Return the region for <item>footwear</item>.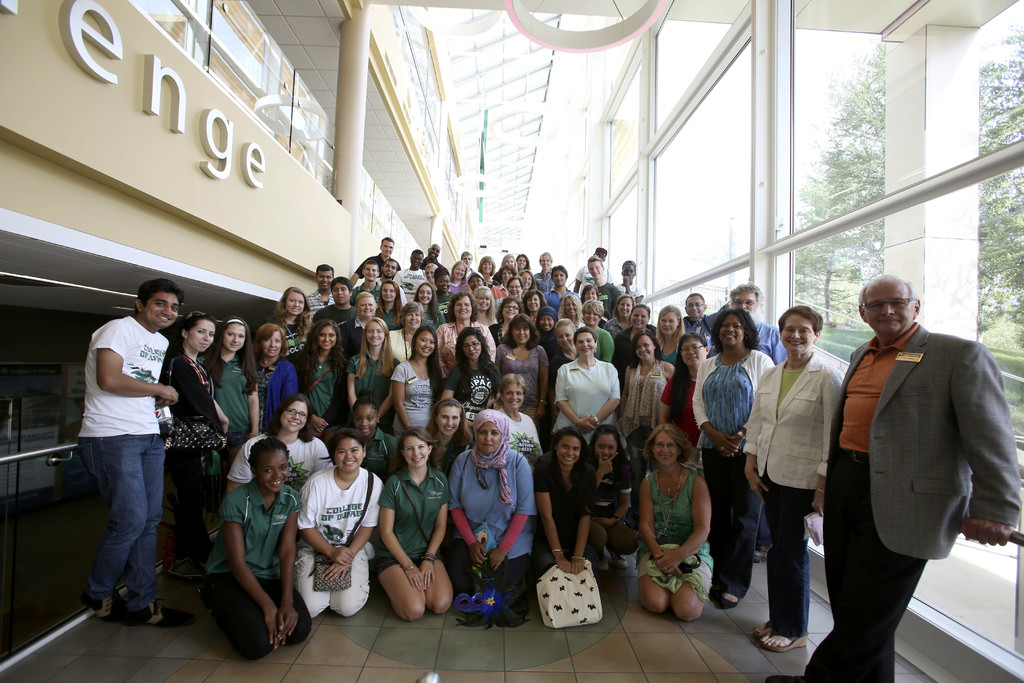
region(760, 636, 809, 651).
